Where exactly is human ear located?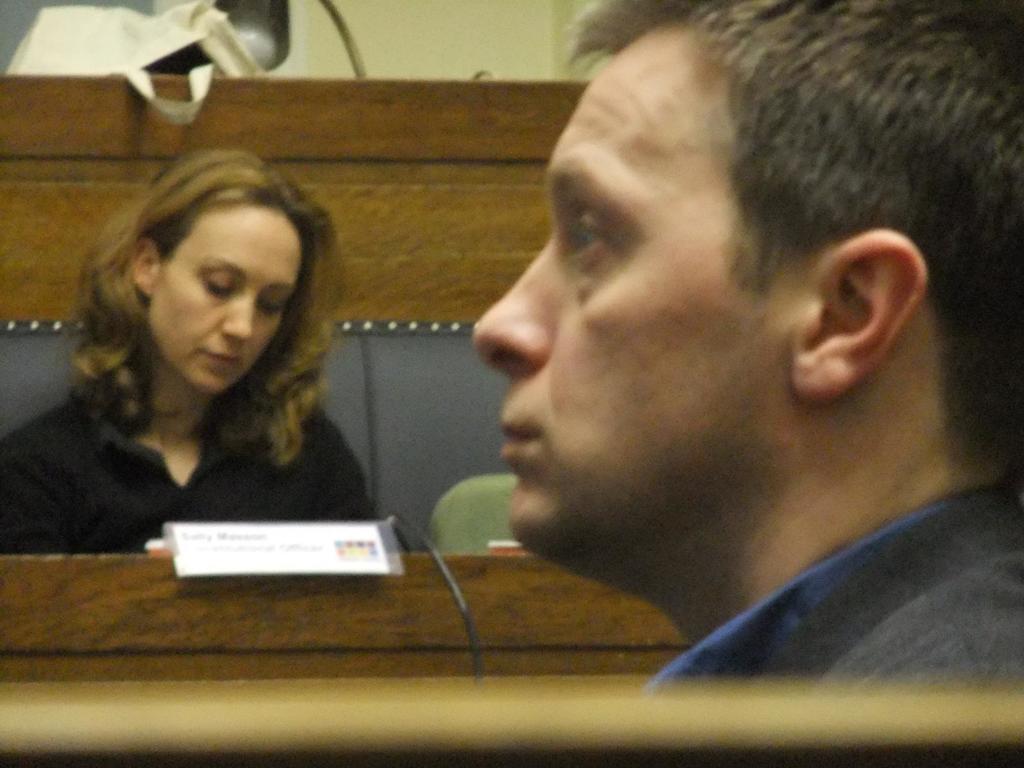
Its bounding box is bbox=[788, 229, 932, 404].
